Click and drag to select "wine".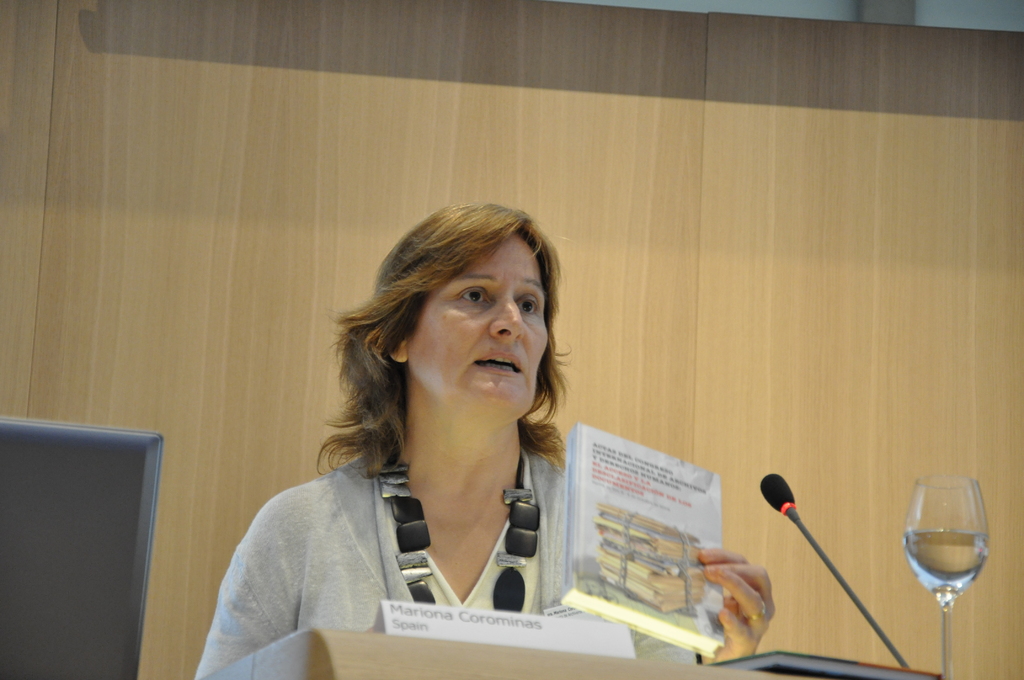
Selection: [left=908, top=527, right=984, bottom=597].
